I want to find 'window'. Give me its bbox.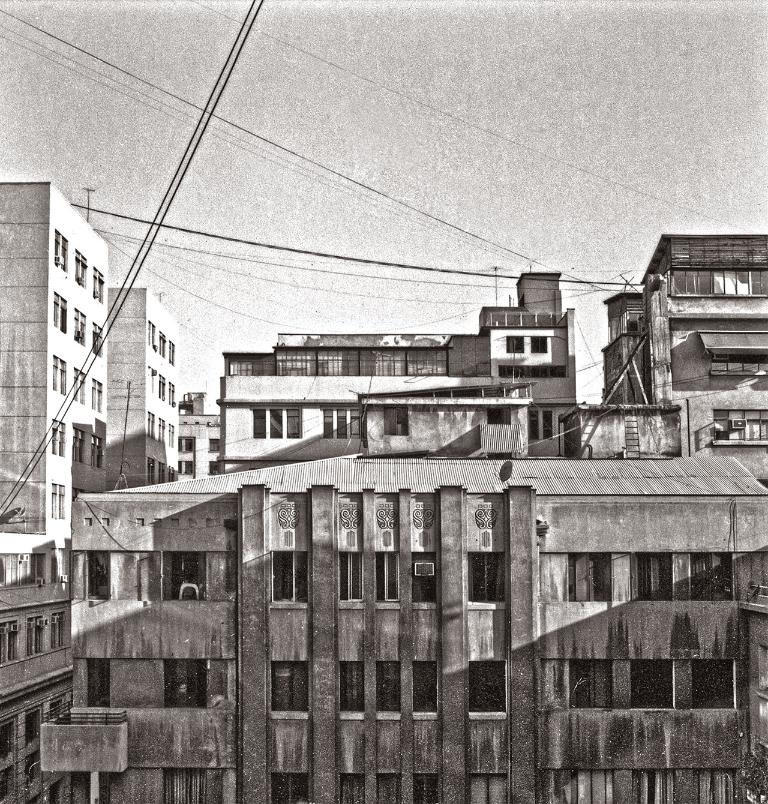
detection(338, 553, 364, 602).
